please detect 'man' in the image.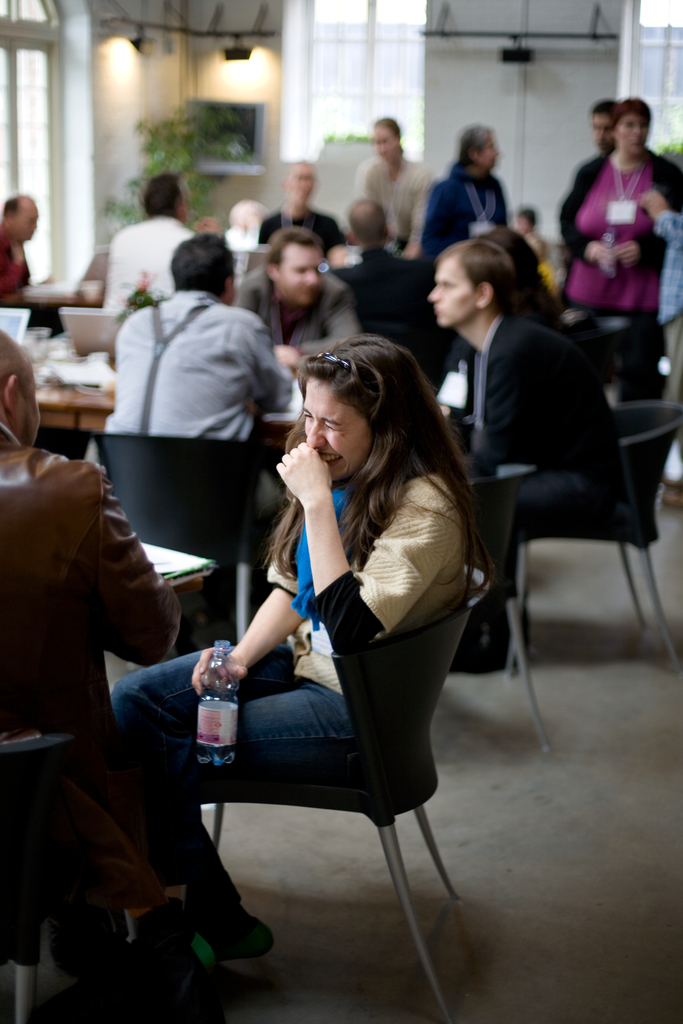
(104,234,300,614).
